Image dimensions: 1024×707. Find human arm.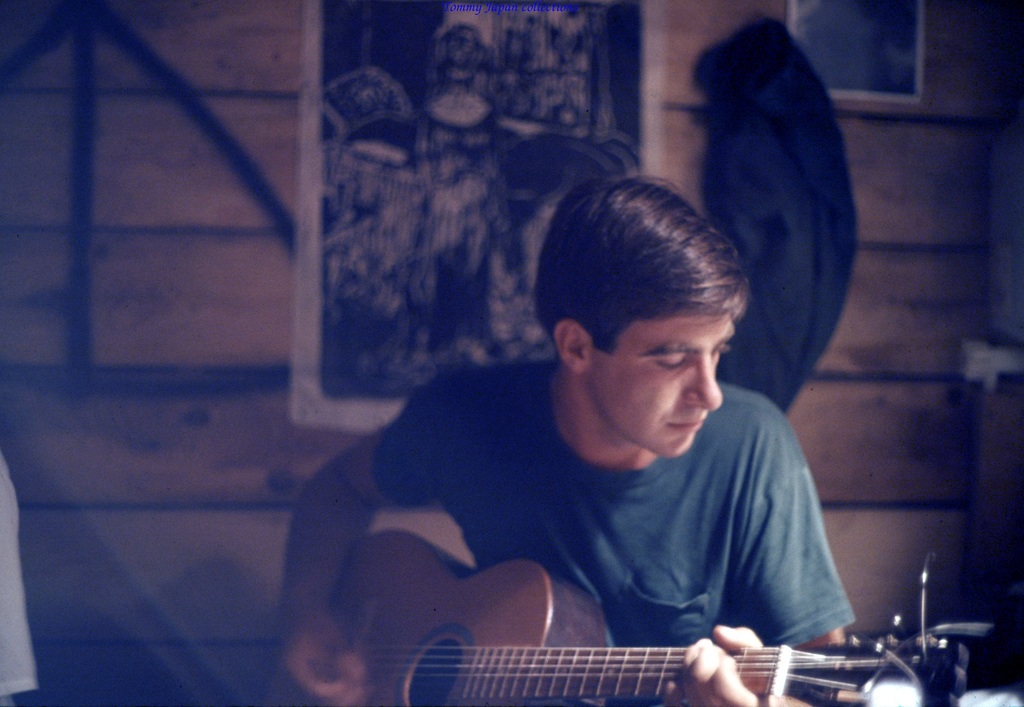
<bbox>274, 382, 447, 706</bbox>.
